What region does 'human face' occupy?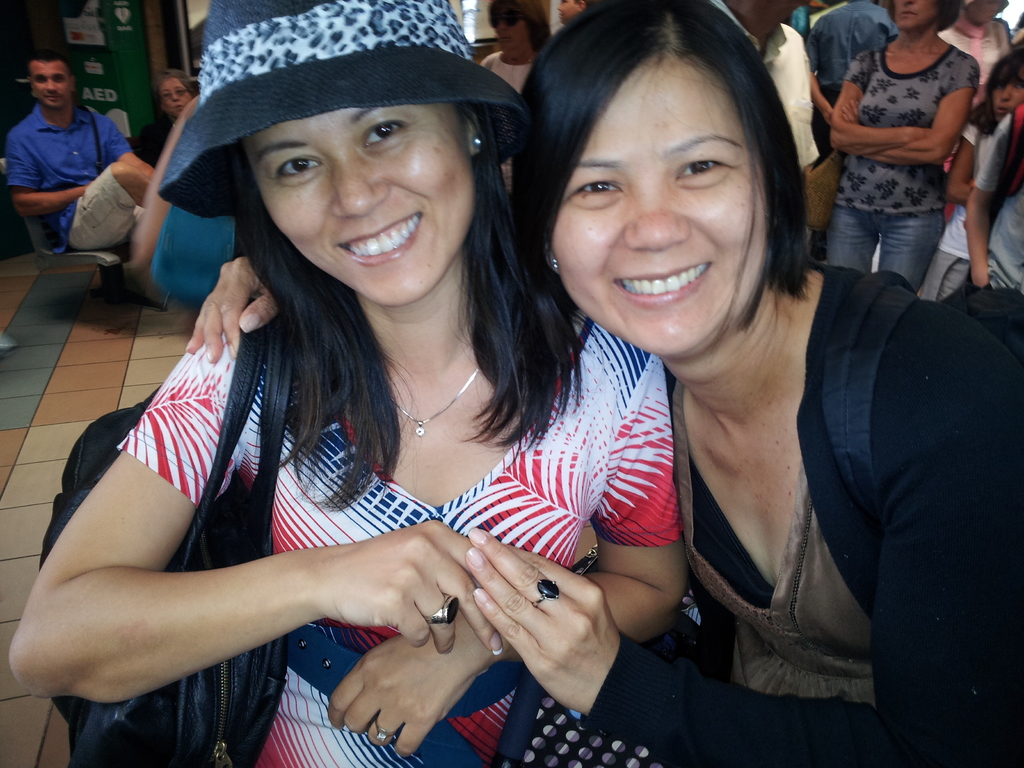
l=552, t=56, r=767, b=355.
